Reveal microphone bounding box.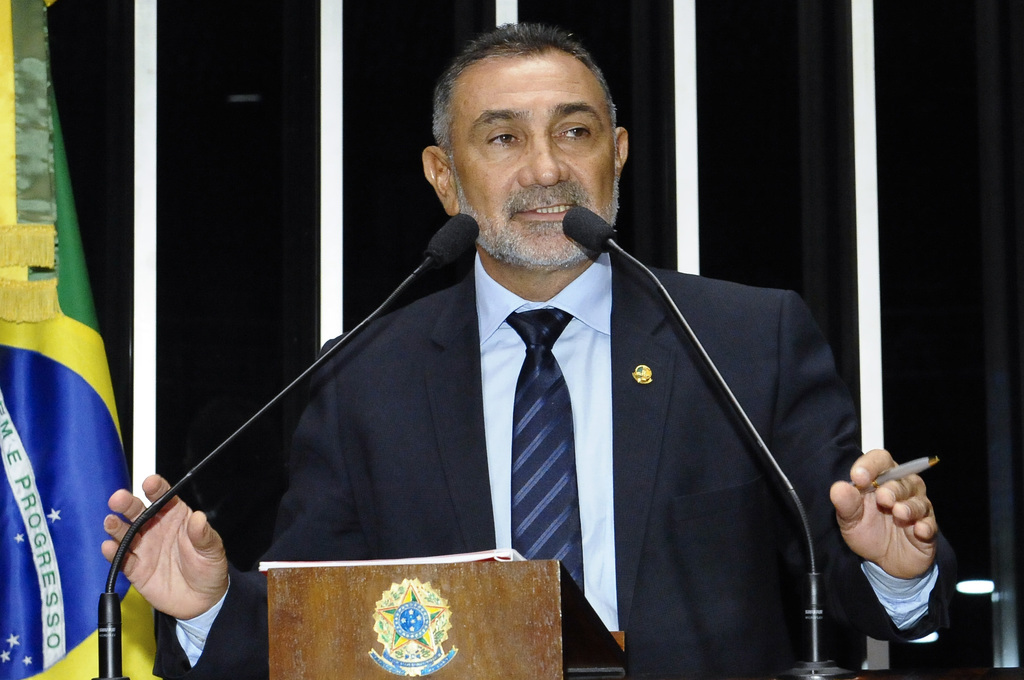
Revealed: Rect(559, 204, 627, 260).
